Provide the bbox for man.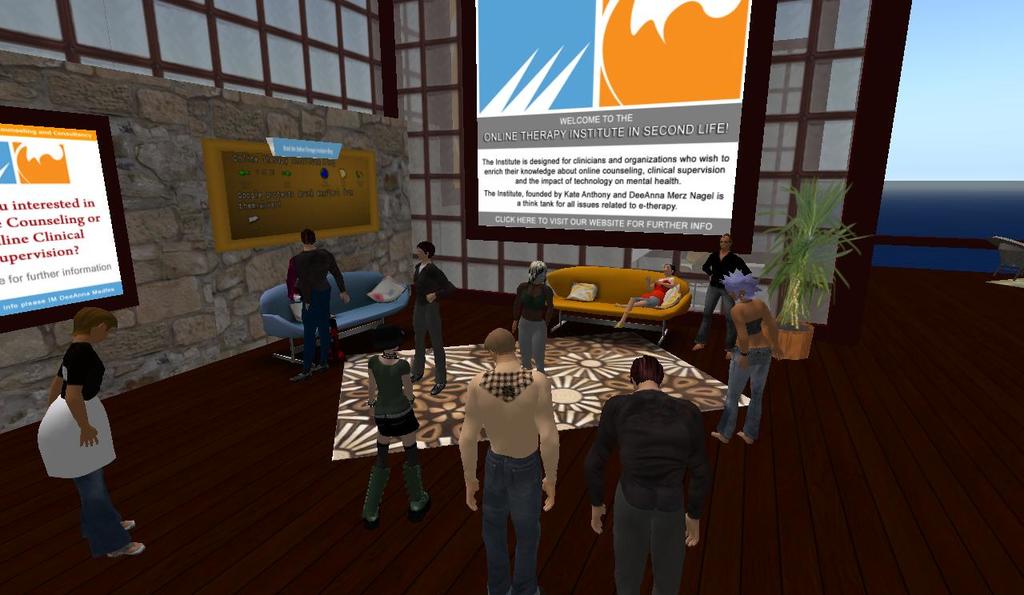
bbox(458, 328, 562, 594).
